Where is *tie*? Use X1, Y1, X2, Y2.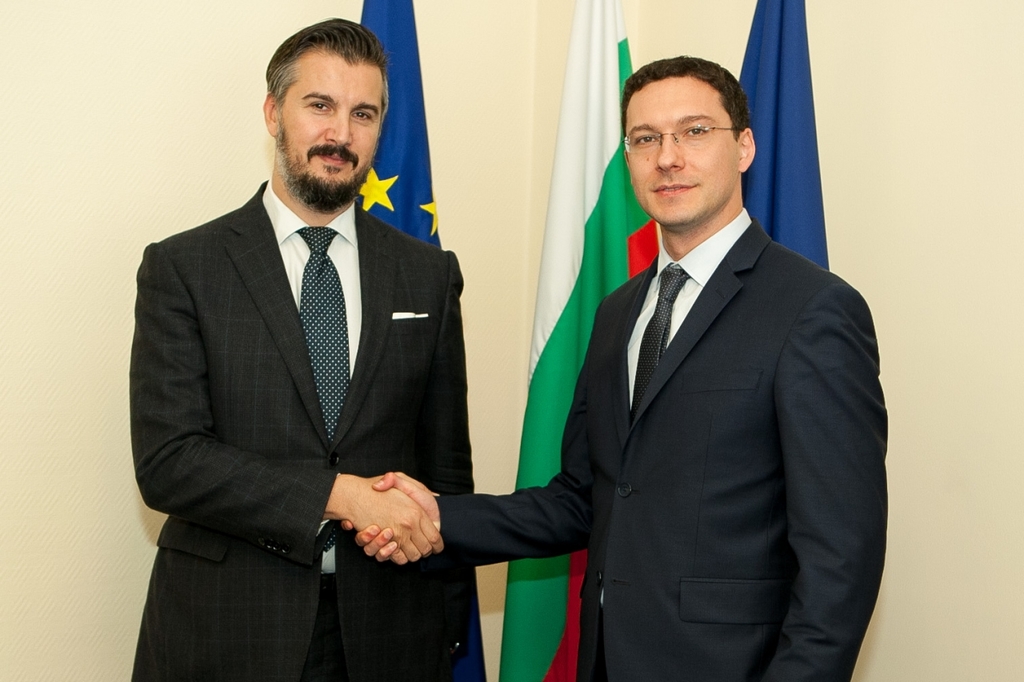
293, 226, 351, 552.
